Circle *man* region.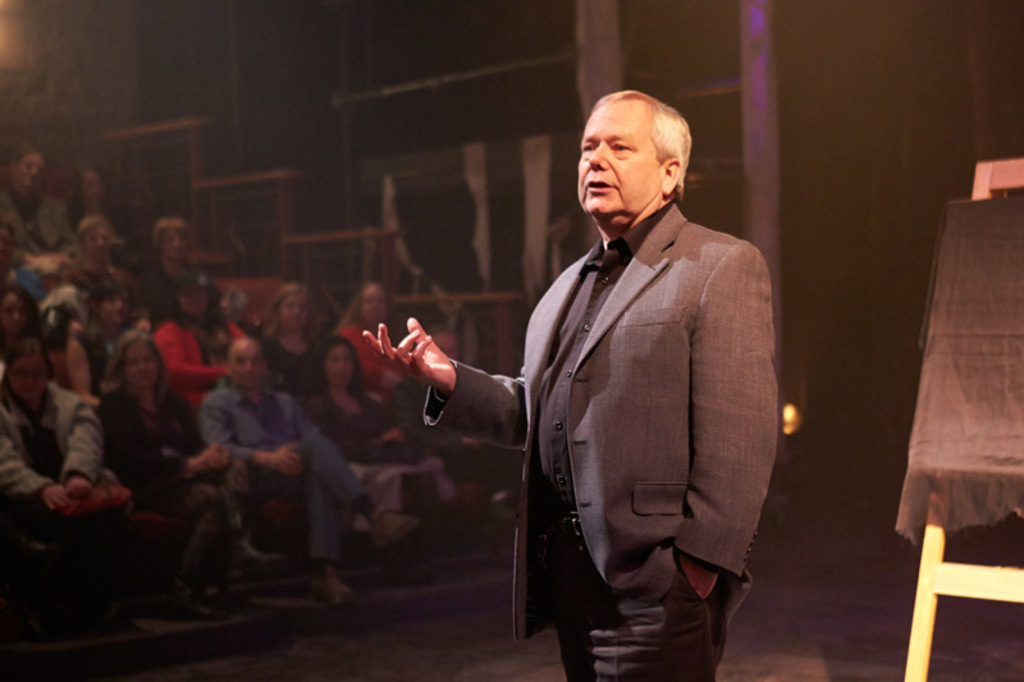
Region: 200,335,425,608.
